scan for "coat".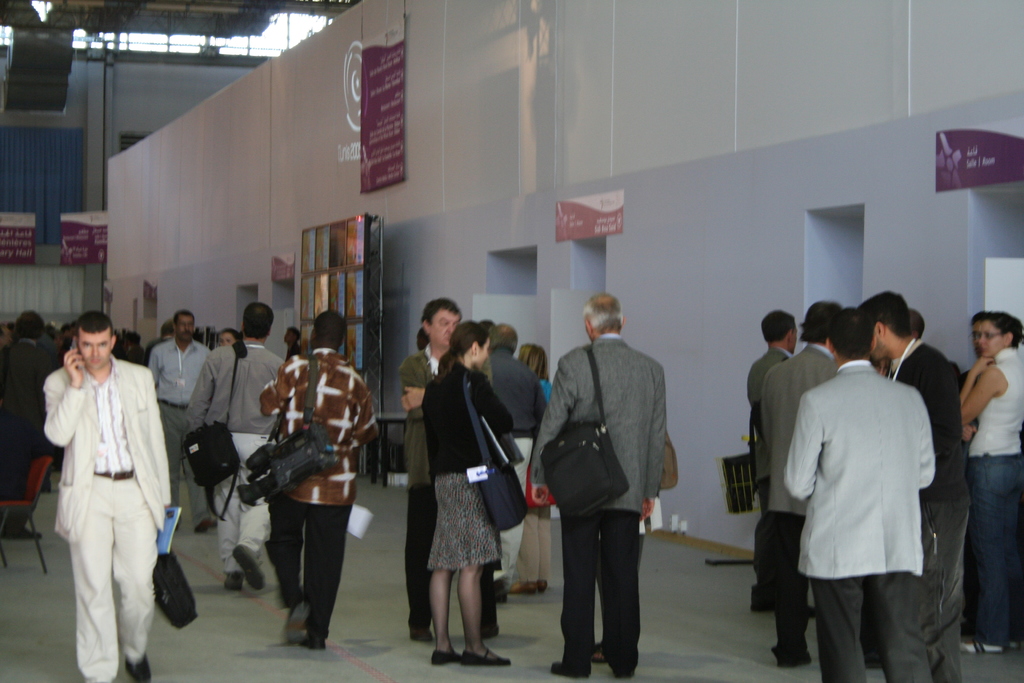
Scan result: bbox(194, 336, 303, 450).
